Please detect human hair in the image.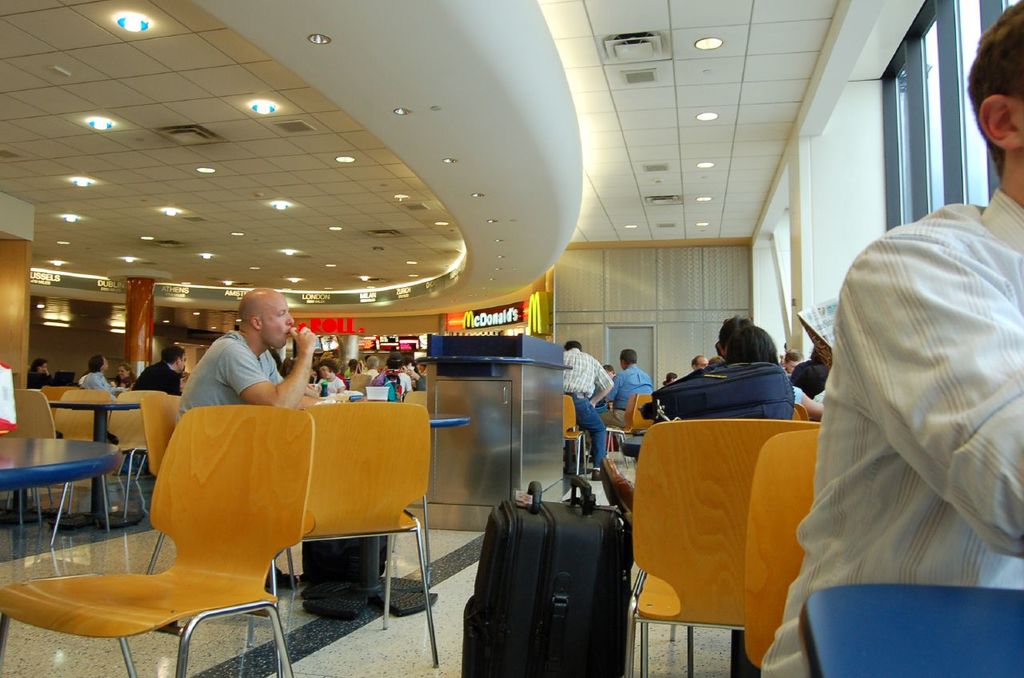
BBox(320, 357, 337, 373).
